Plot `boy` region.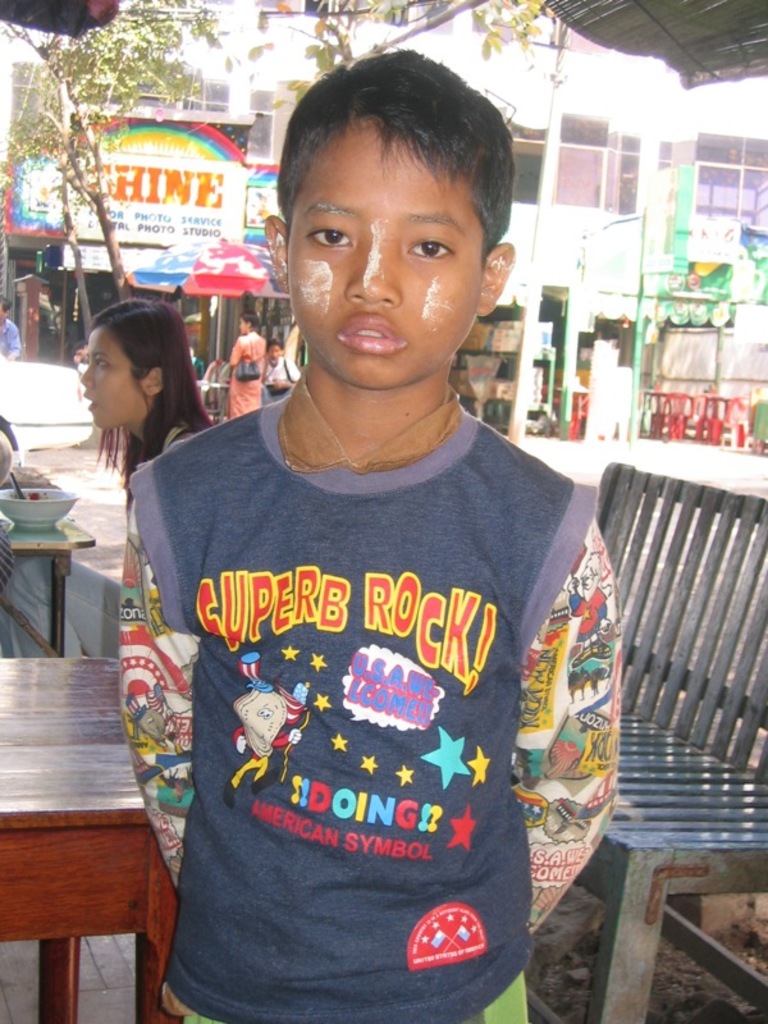
Plotted at <box>110,113,618,993</box>.
